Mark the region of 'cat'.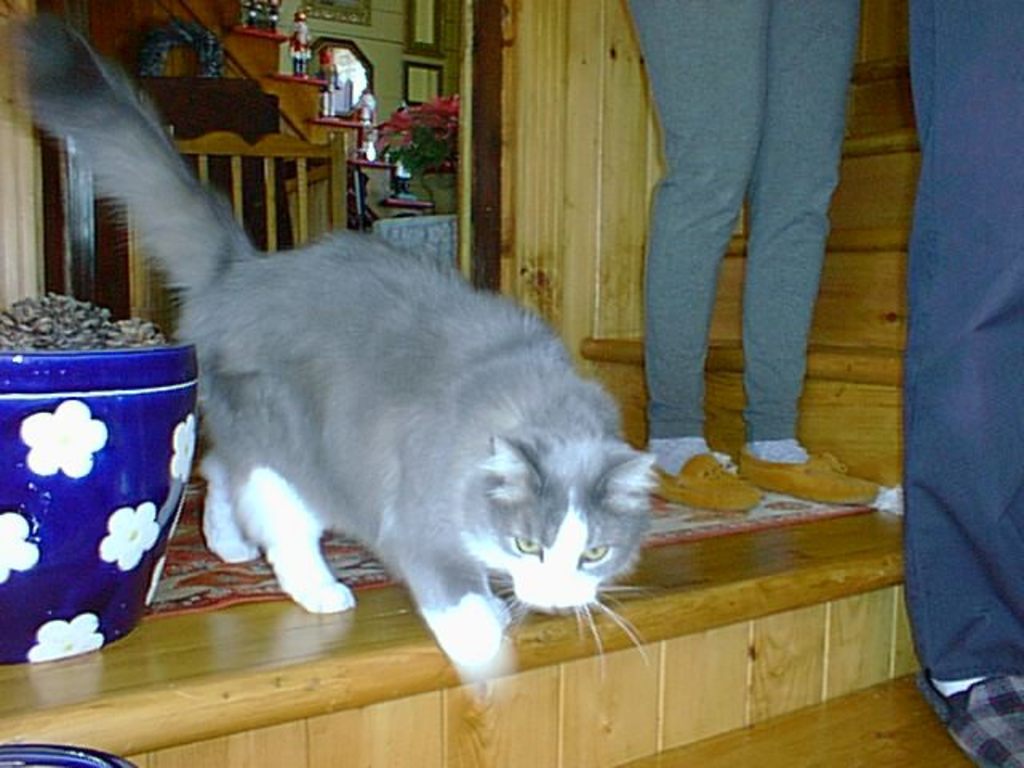
Region: [10,11,656,675].
